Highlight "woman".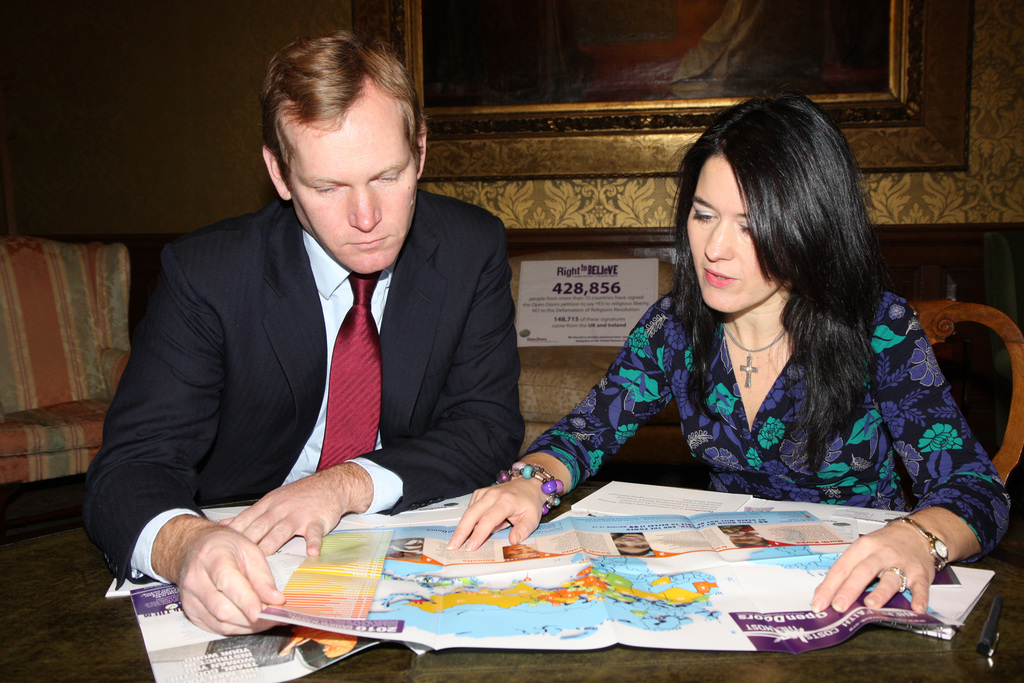
Highlighted region: (487,98,977,585).
